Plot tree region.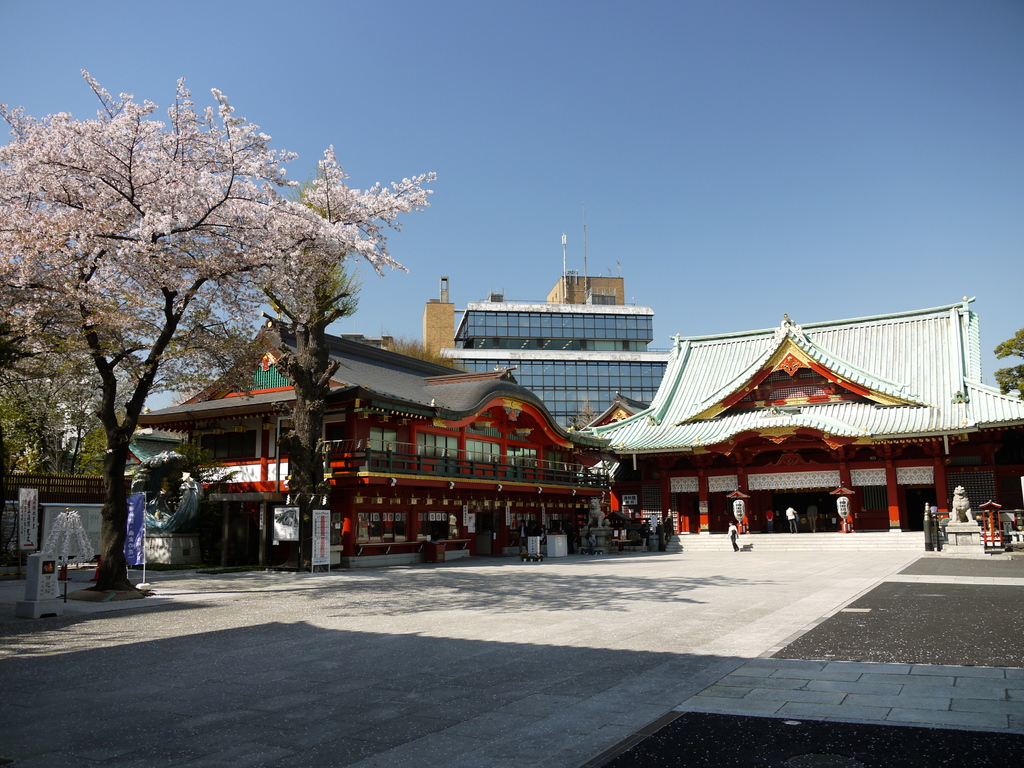
Plotted at l=0, t=61, r=397, b=591.
